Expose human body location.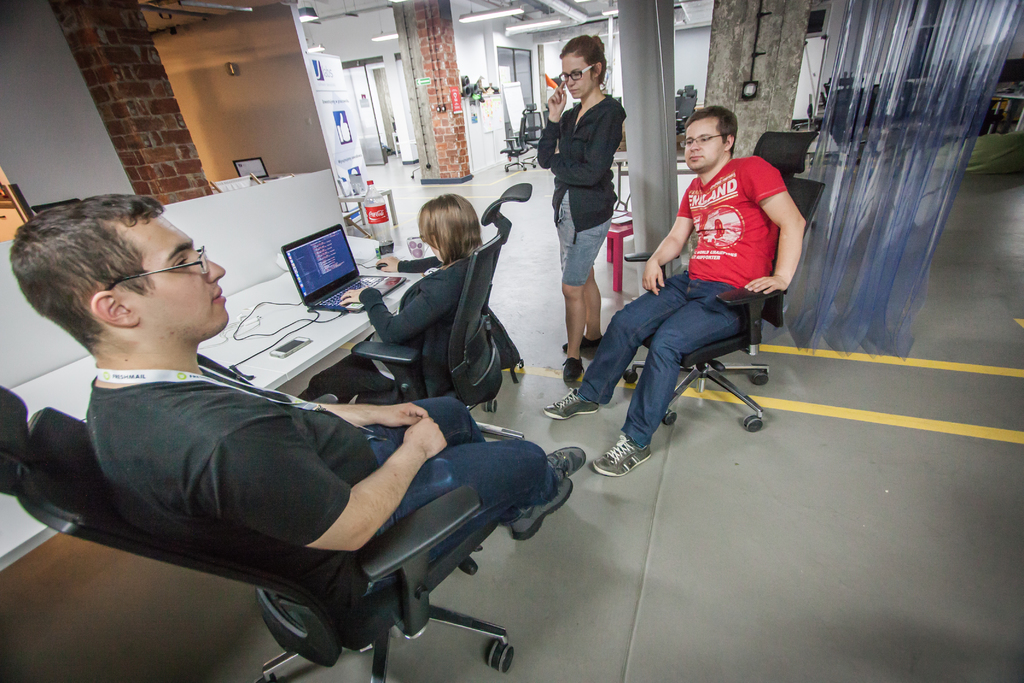
Exposed at [8,199,589,541].
